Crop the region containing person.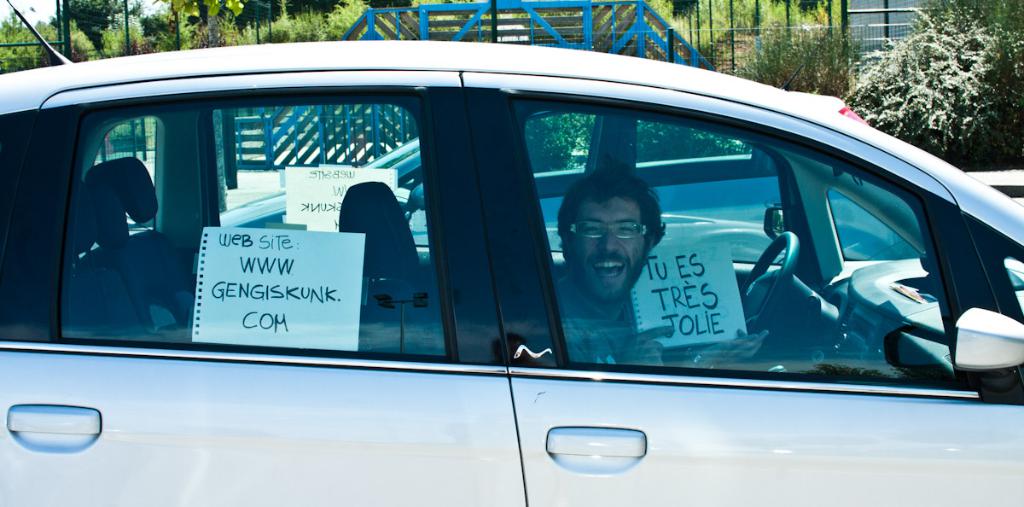
Crop region: {"left": 544, "top": 137, "right": 697, "bottom": 370}.
